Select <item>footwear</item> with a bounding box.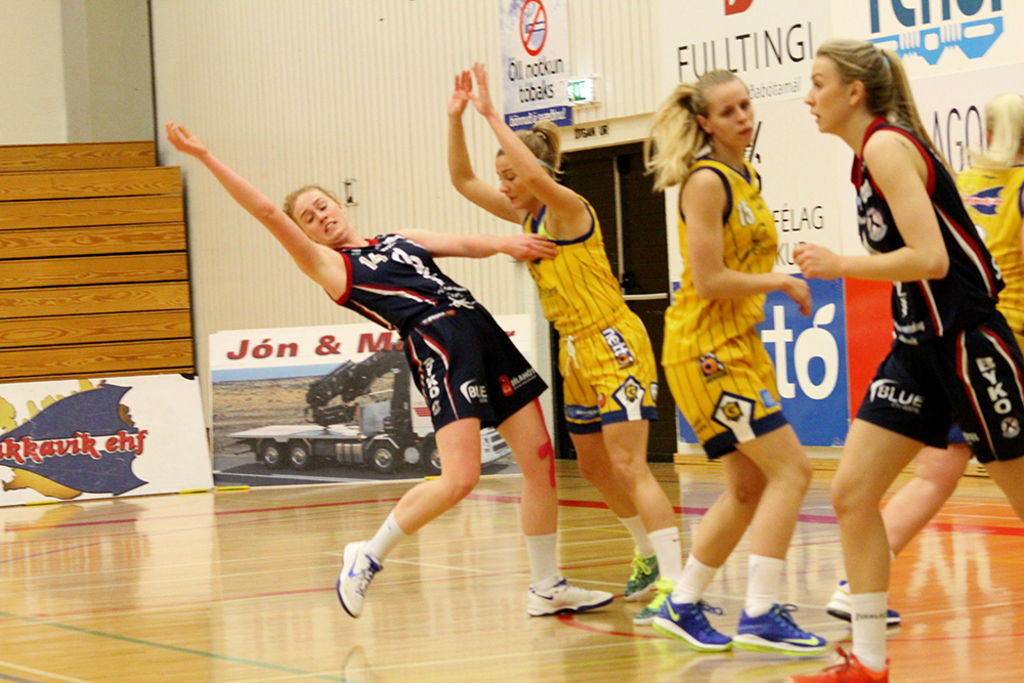
left=732, top=604, right=836, bottom=658.
